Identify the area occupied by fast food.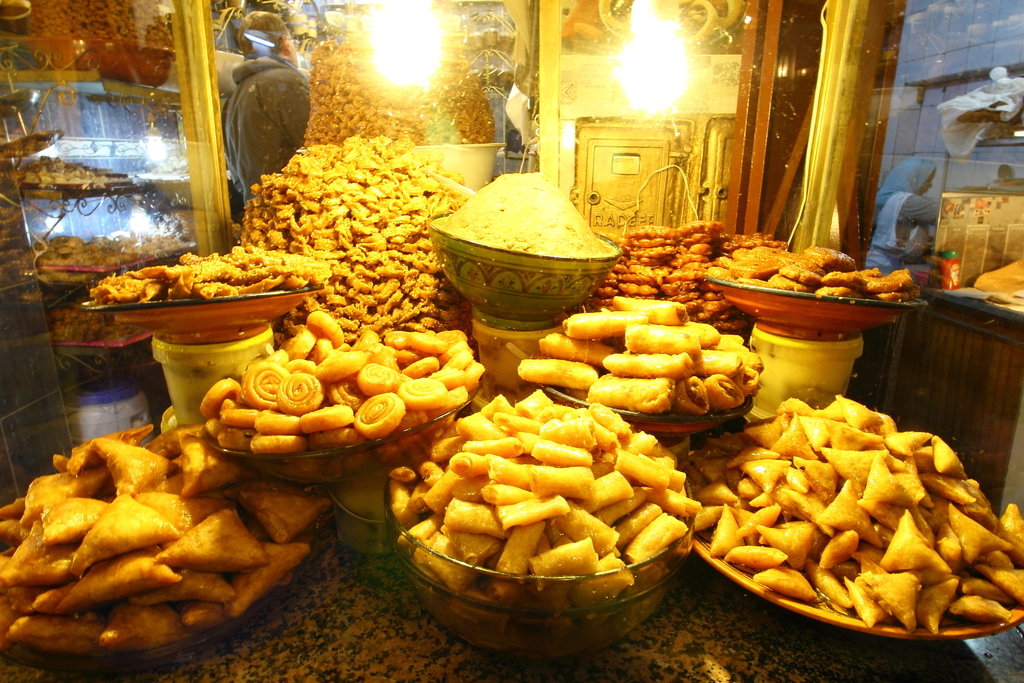
Area: box=[703, 372, 749, 404].
